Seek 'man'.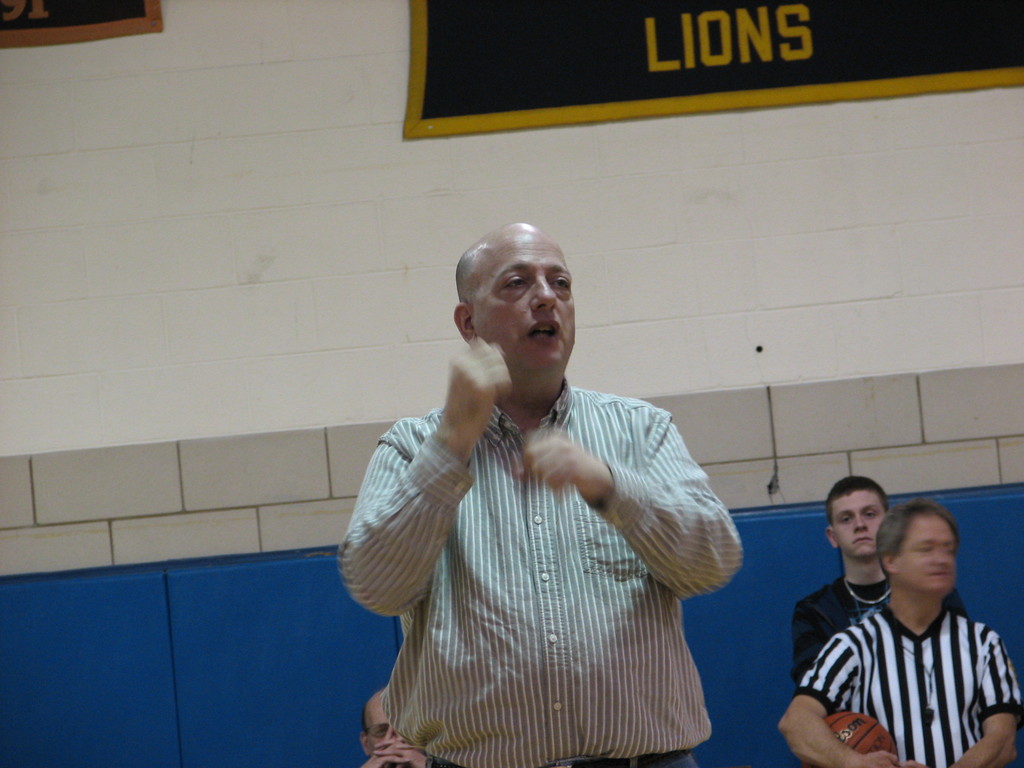
[x1=360, y1=688, x2=389, y2=758].
